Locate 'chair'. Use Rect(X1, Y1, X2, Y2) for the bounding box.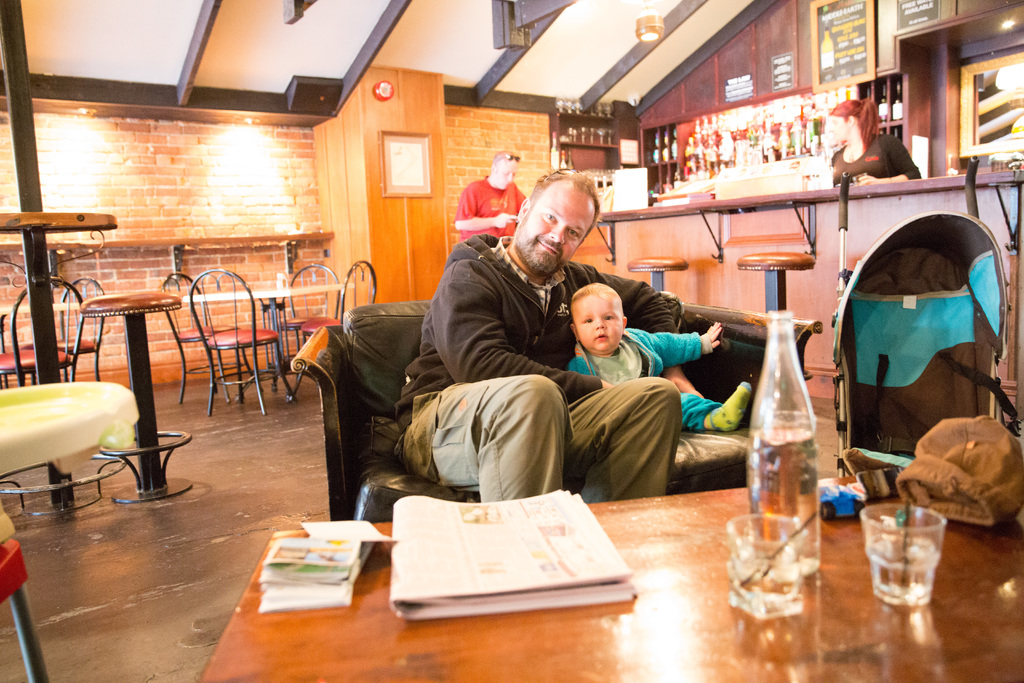
Rect(156, 267, 264, 407).
